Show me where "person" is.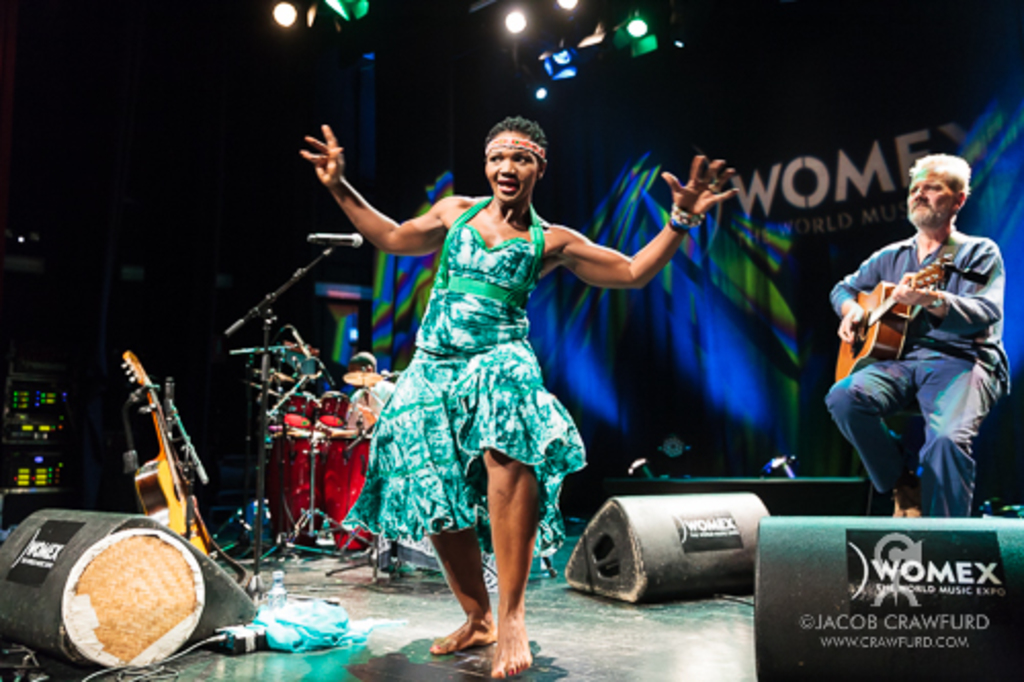
"person" is at box(317, 350, 397, 430).
